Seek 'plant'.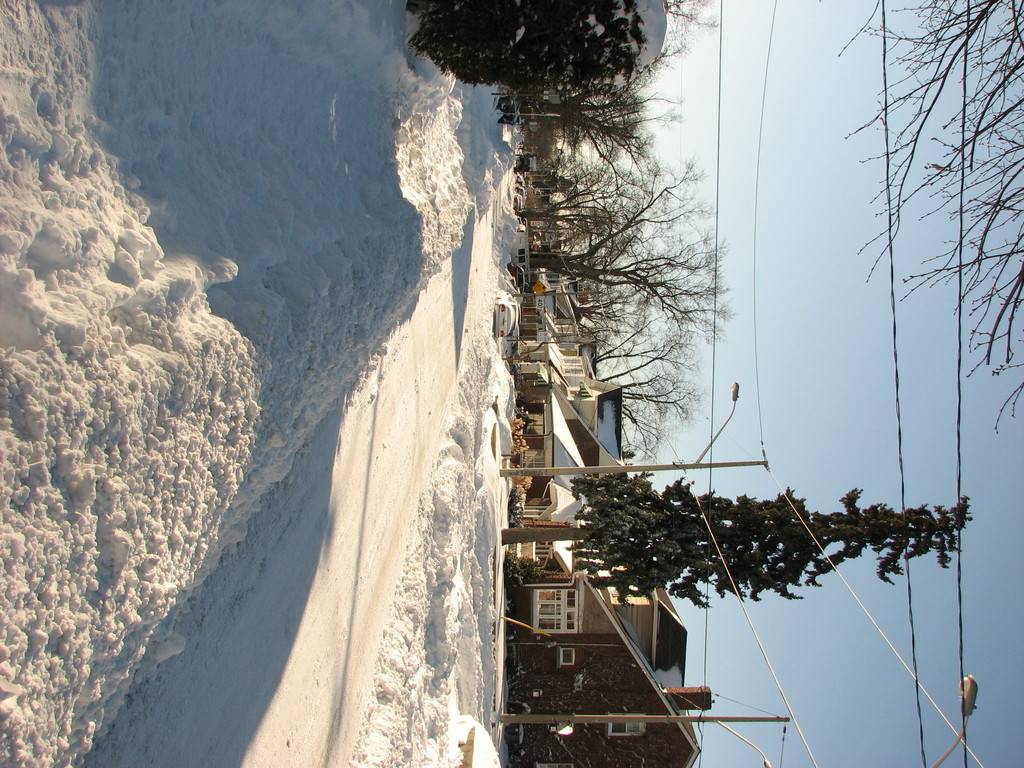
506,547,545,594.
